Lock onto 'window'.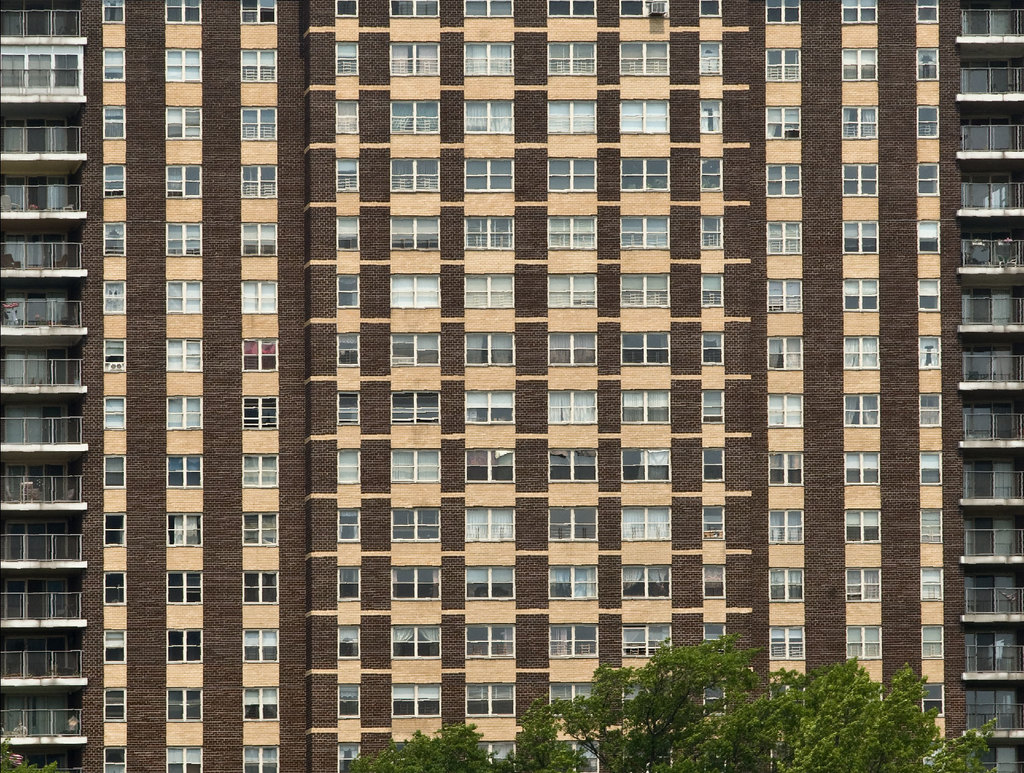
Locked: box(166, 630, 204, 663).
